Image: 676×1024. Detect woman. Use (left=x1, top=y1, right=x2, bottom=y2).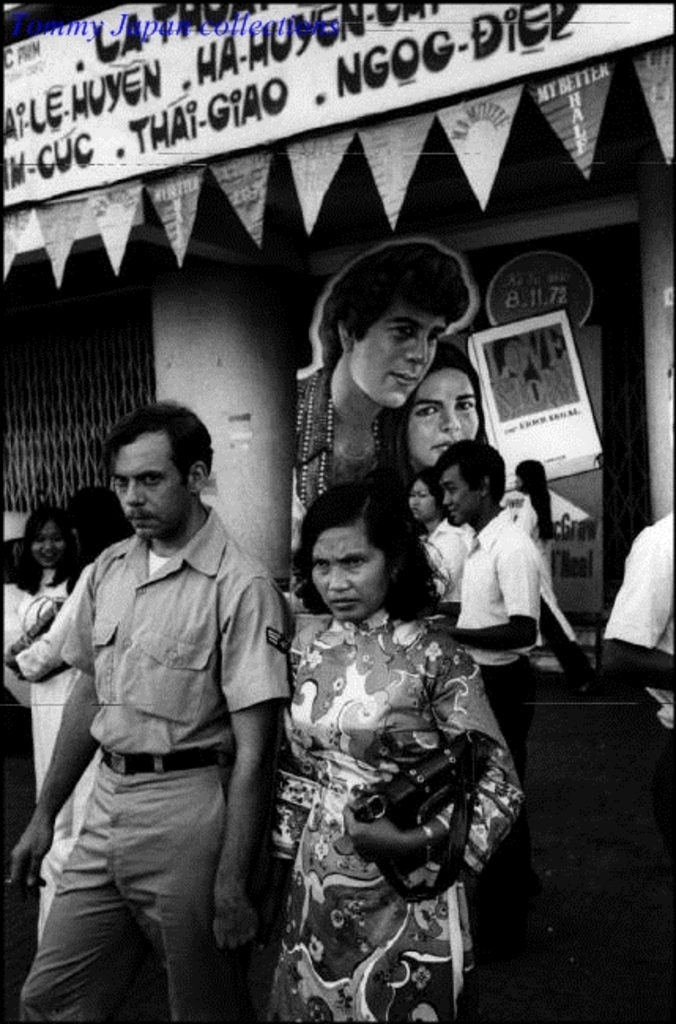
(left=378, top=339, right=493, bottom=469).
